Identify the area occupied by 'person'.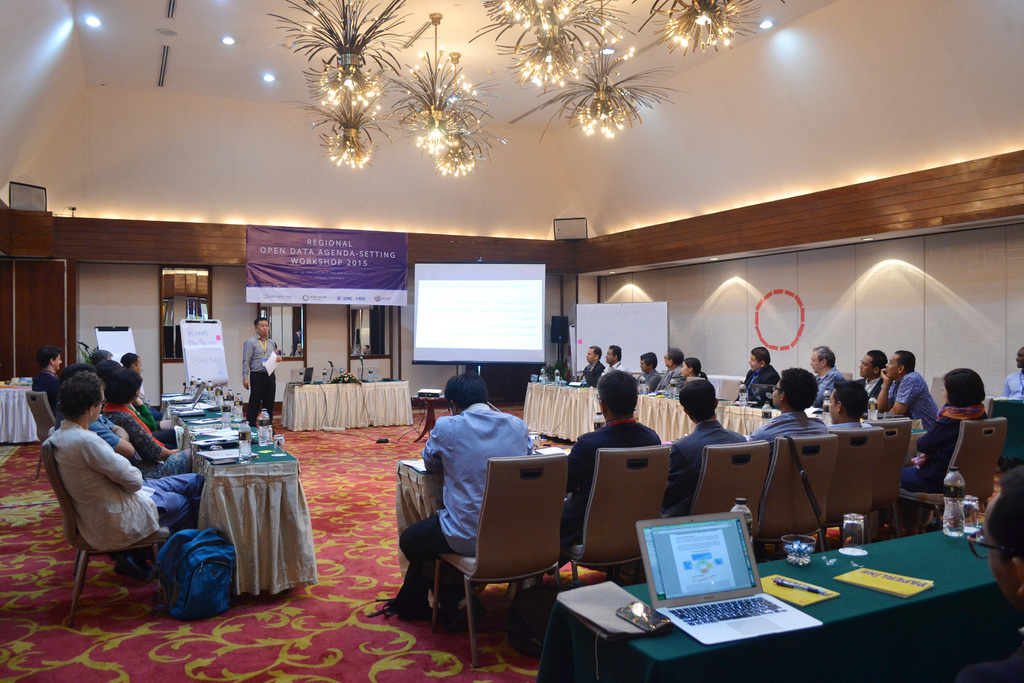
Area: 63,365,188,621.
